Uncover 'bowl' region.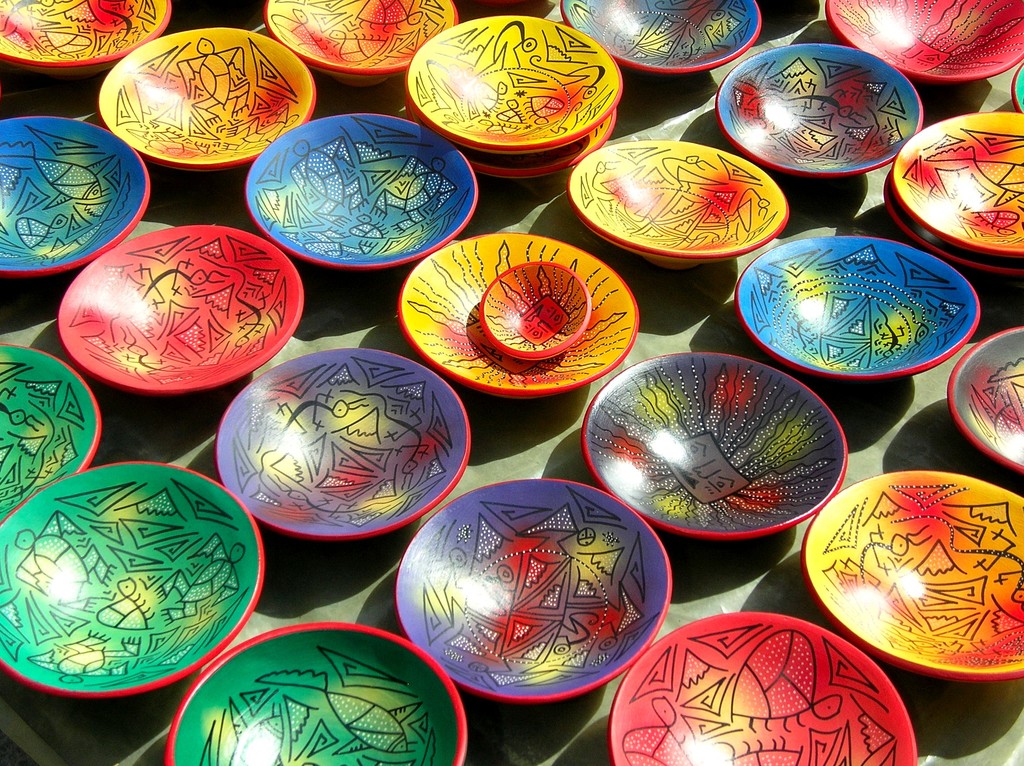
Uncovered: l=243, t=113, r=479, b=271.
